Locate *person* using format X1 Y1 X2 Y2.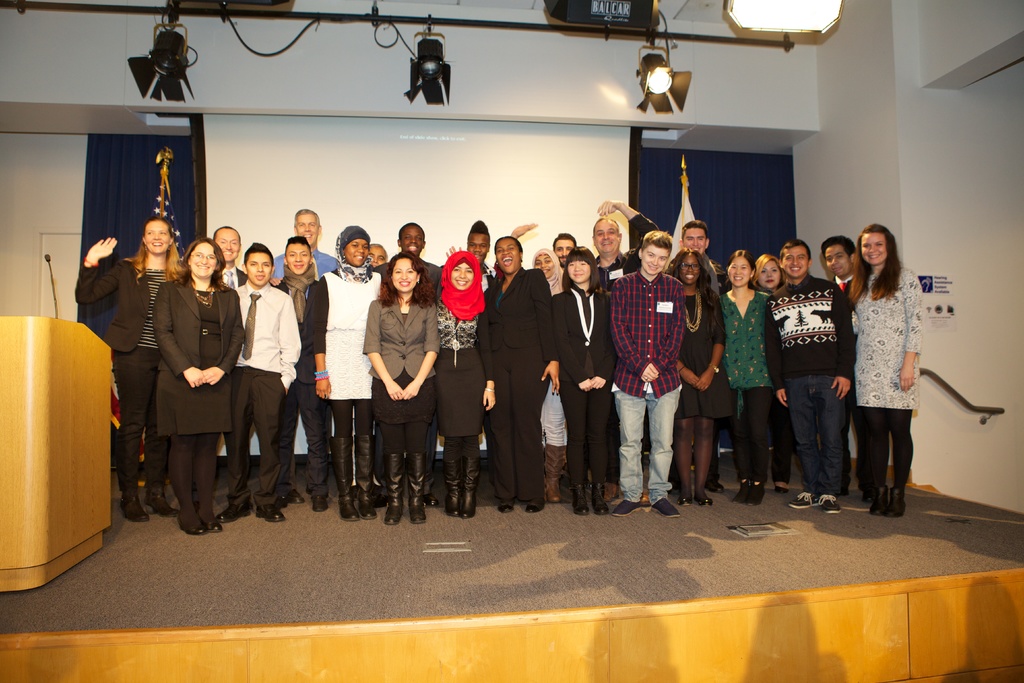
618 220 701 521.
